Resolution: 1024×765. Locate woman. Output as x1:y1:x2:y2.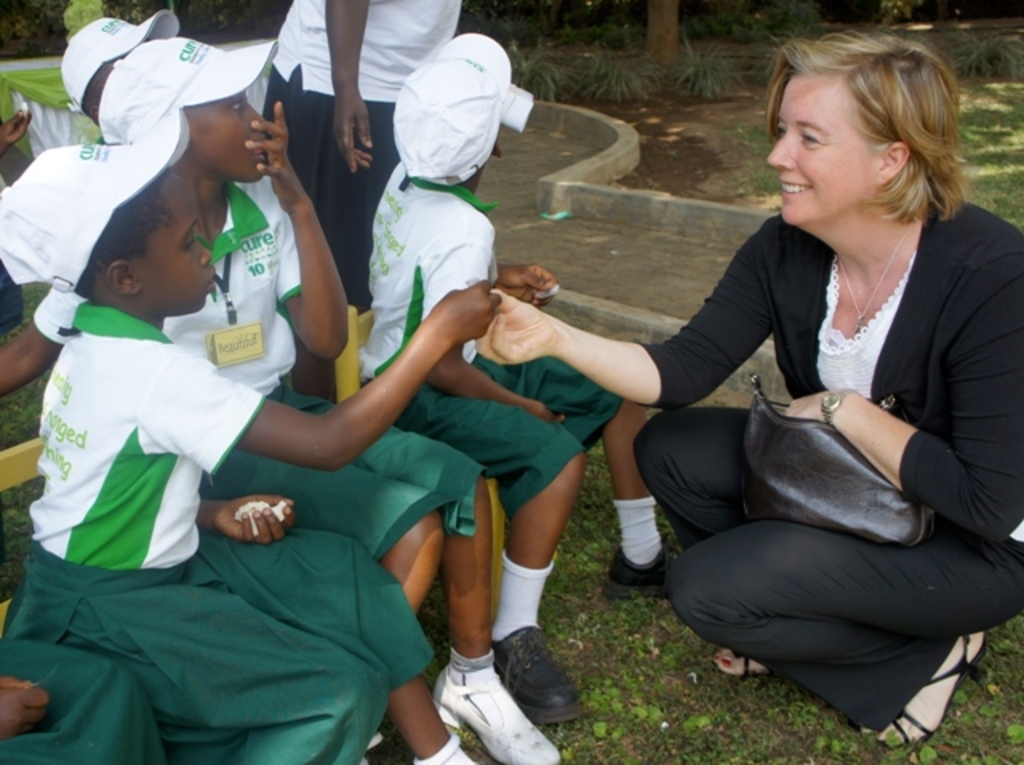
467:22:1022:738.
